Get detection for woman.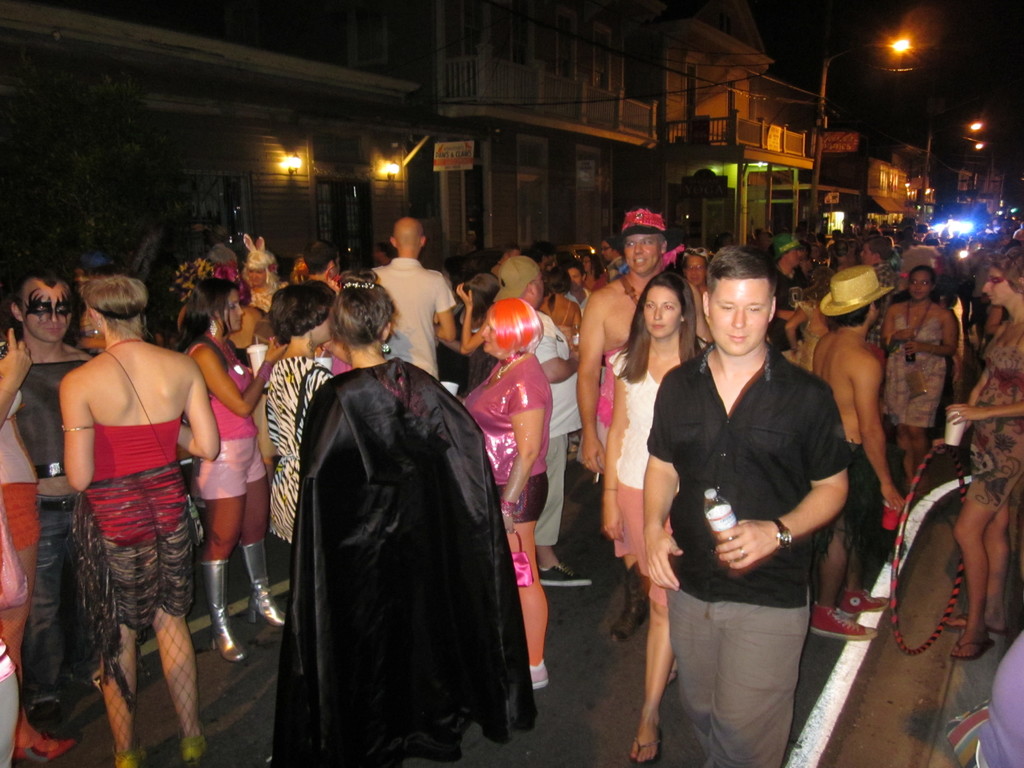
Detection: <bbox>461, 295, 551, 692</bbox>.
